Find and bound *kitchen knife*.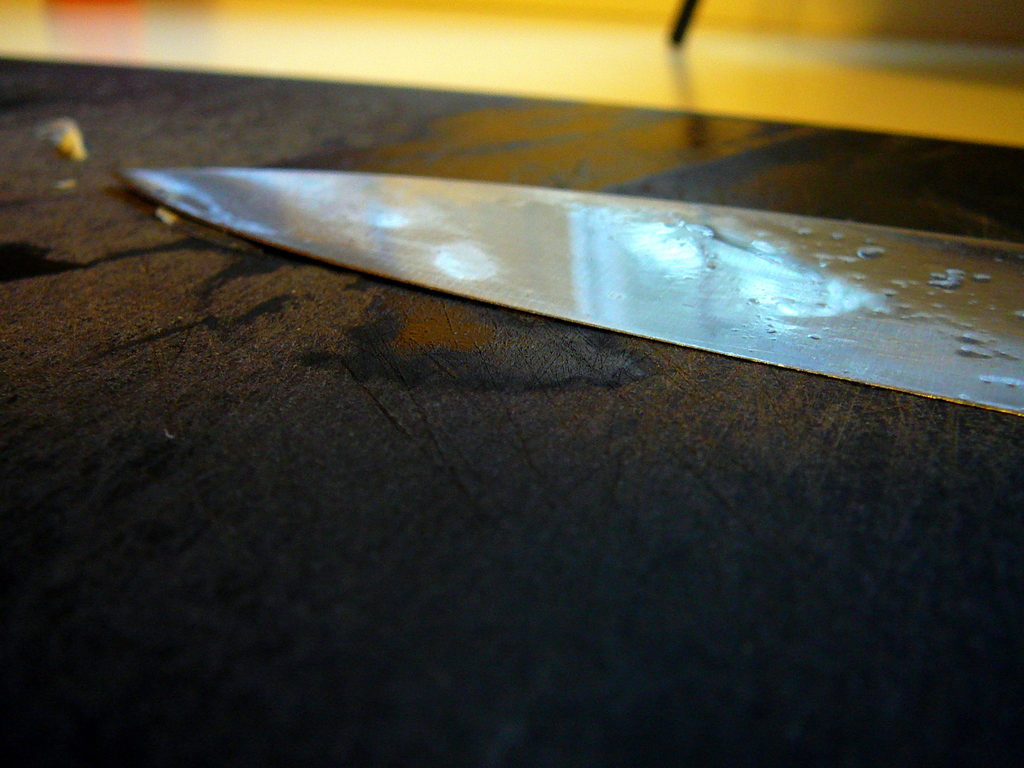
Bound: select_region(112, 165, 1023, 415).
